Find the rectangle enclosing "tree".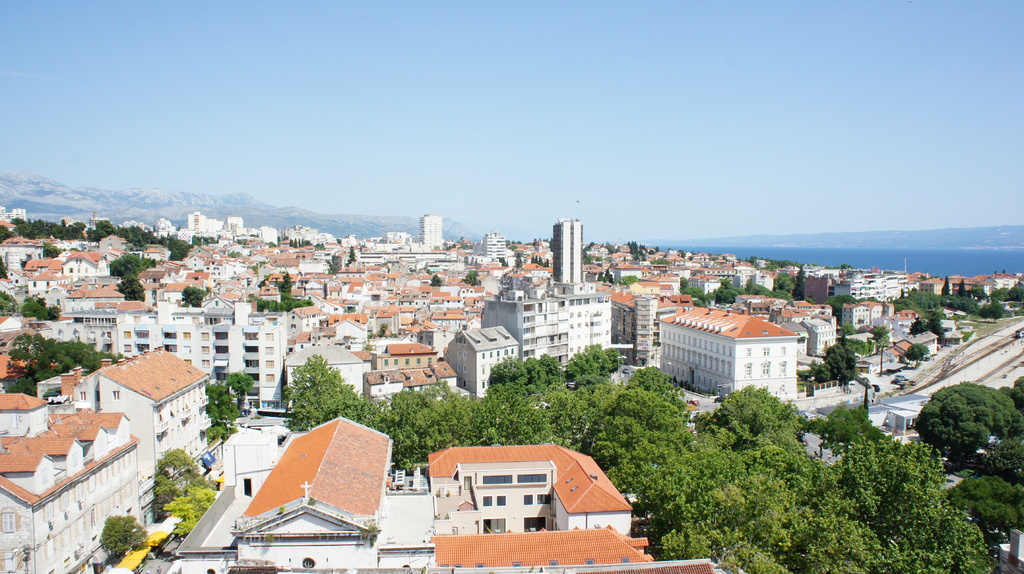
detection(17, 293, 63, 315).
